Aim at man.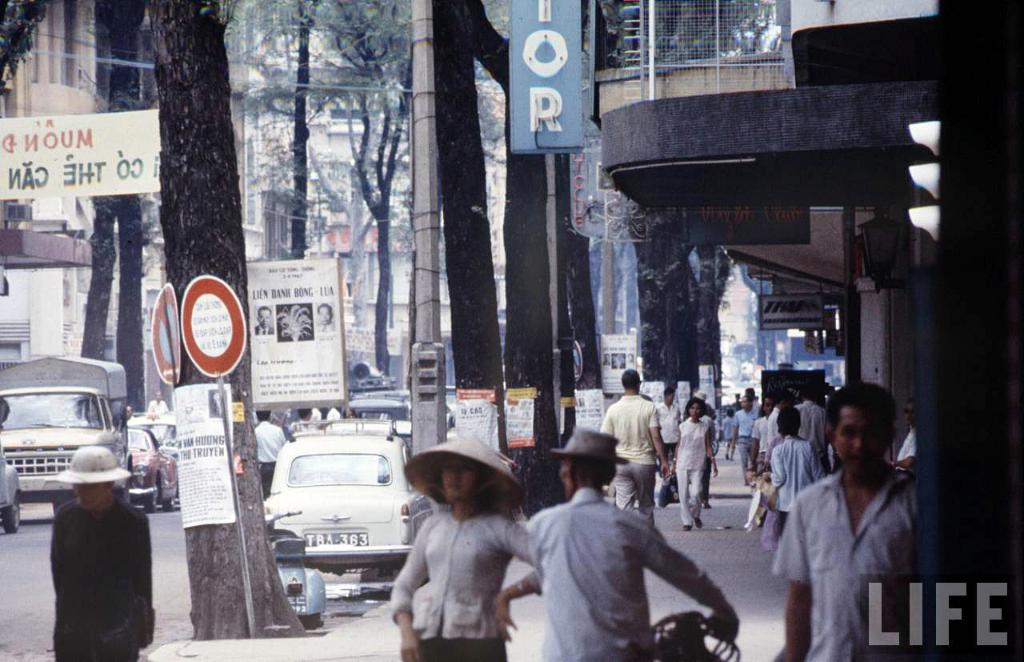
Aimed at [left=598, top=365, right=674, bottom=522].
